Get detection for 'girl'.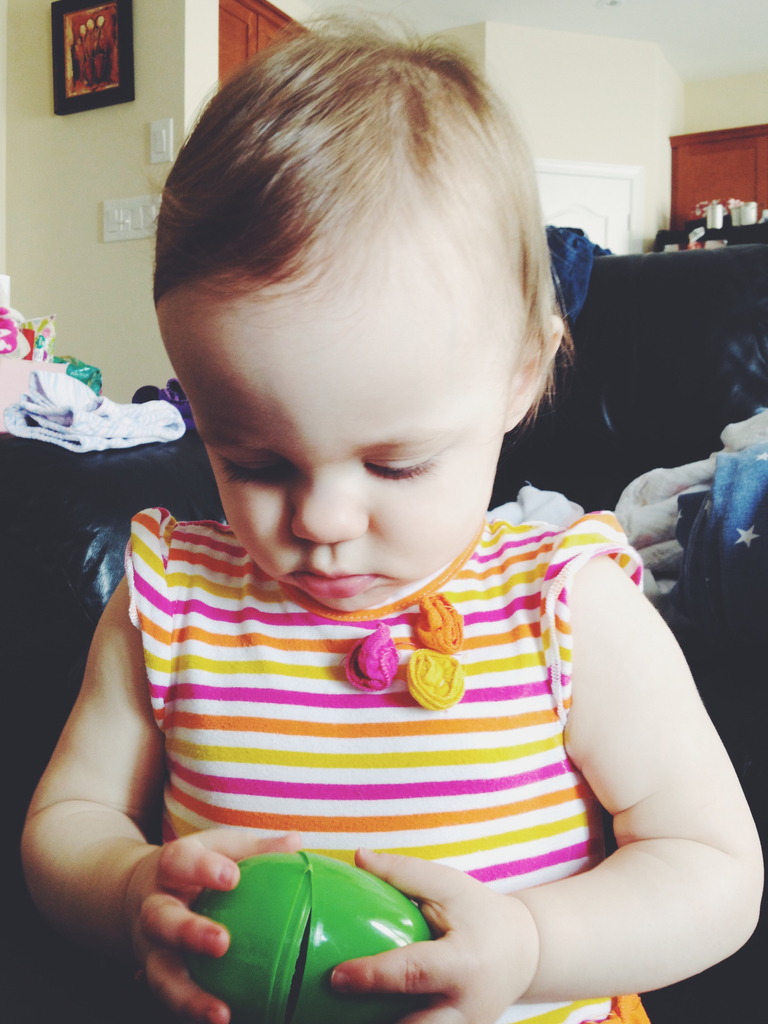
Detection: box(22, 3, 764, 1023).
